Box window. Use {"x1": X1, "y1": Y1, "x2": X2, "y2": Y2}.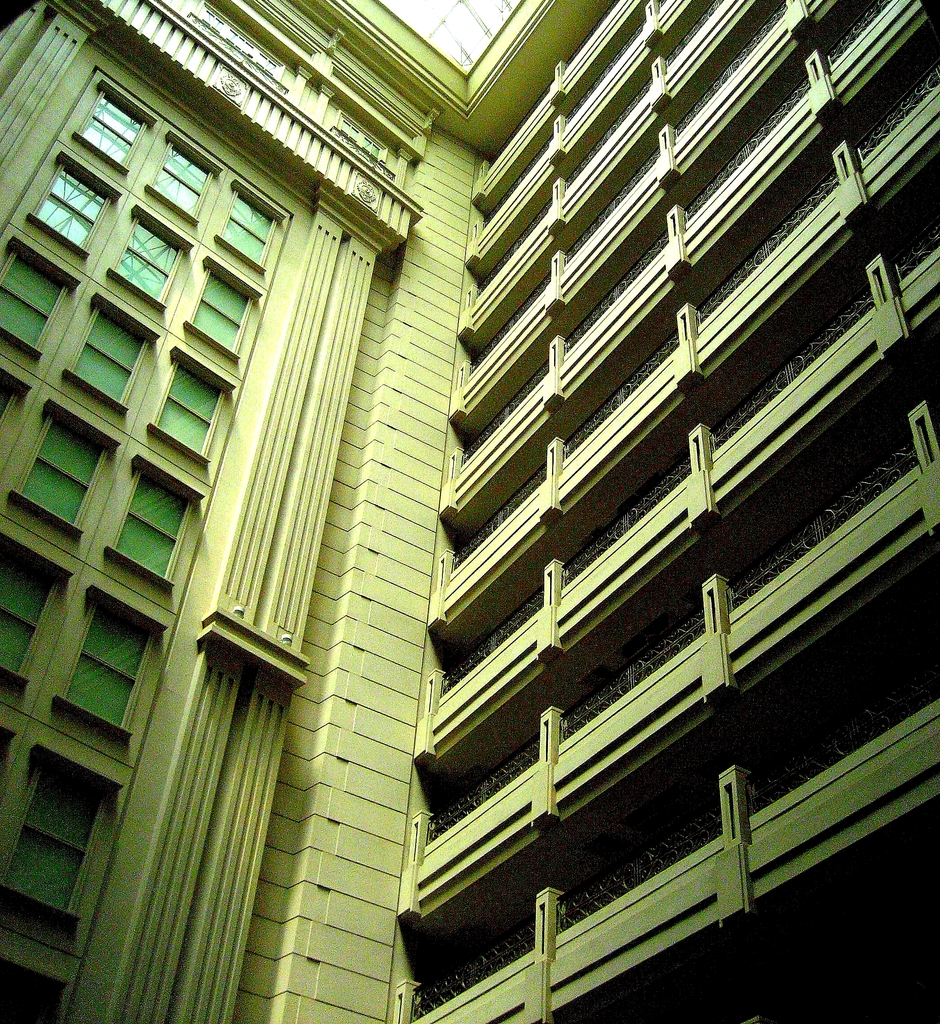
{"x1": 65, "y1": 582, "x2": 166, "y2": 750}.
